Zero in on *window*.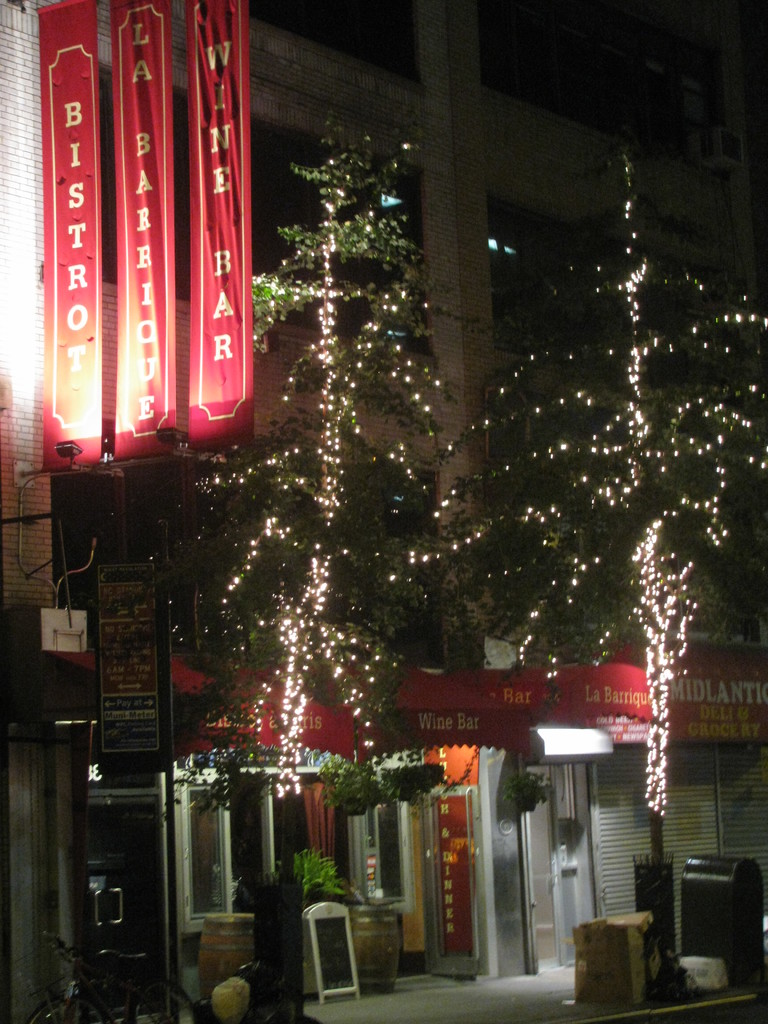
Zeroed in: crop(373, 805, 401, 901).
